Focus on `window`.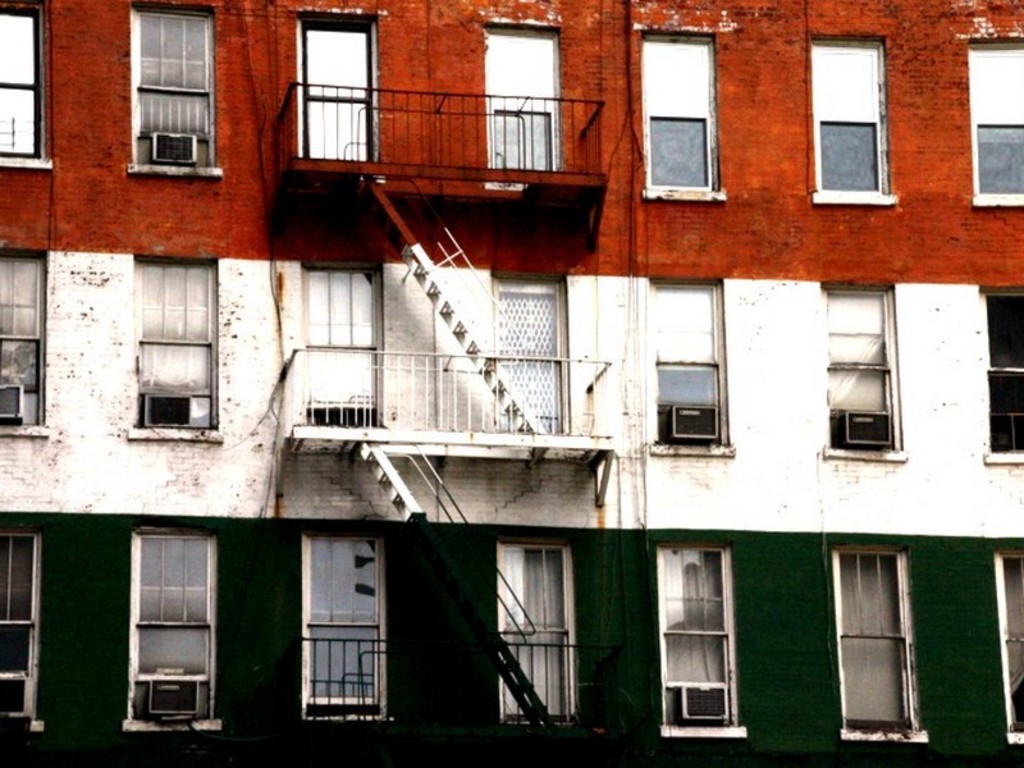
Focused at l=644, t=27, r=731, b=196.
